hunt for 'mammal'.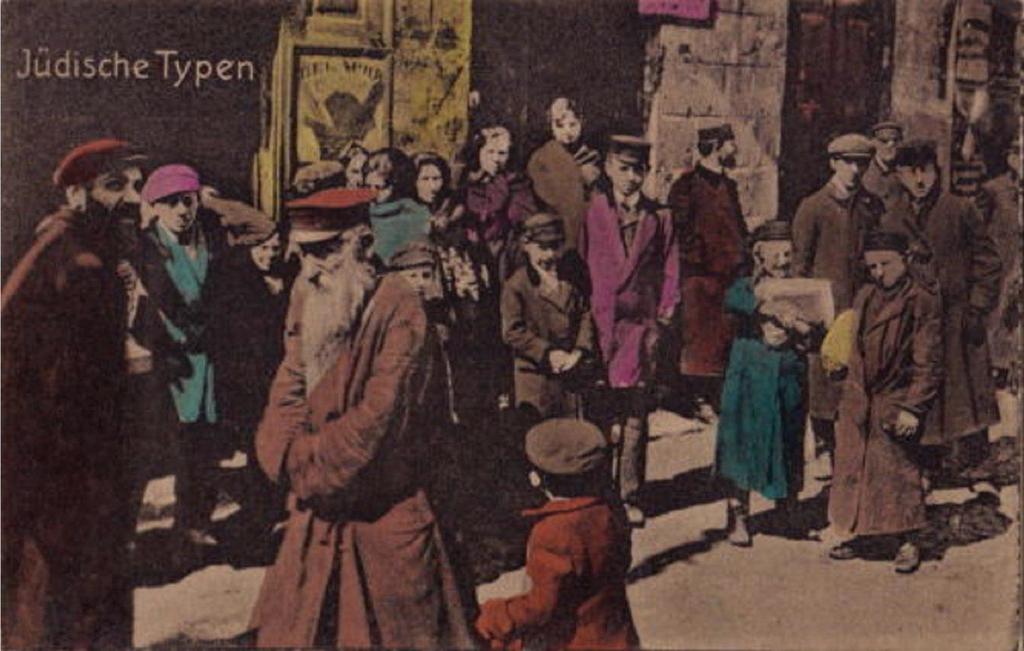
Hunted down at (left=463, top=123, right=543, bottom=263).
